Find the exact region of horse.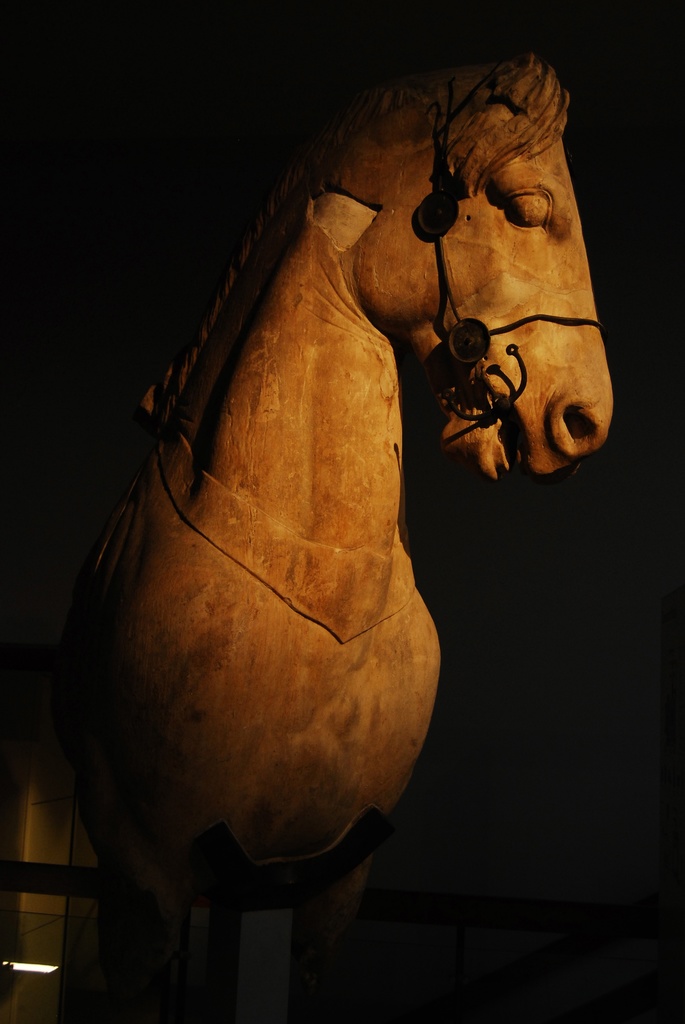
Exact region: left=34, top=46, right=617, bottom=1023.
